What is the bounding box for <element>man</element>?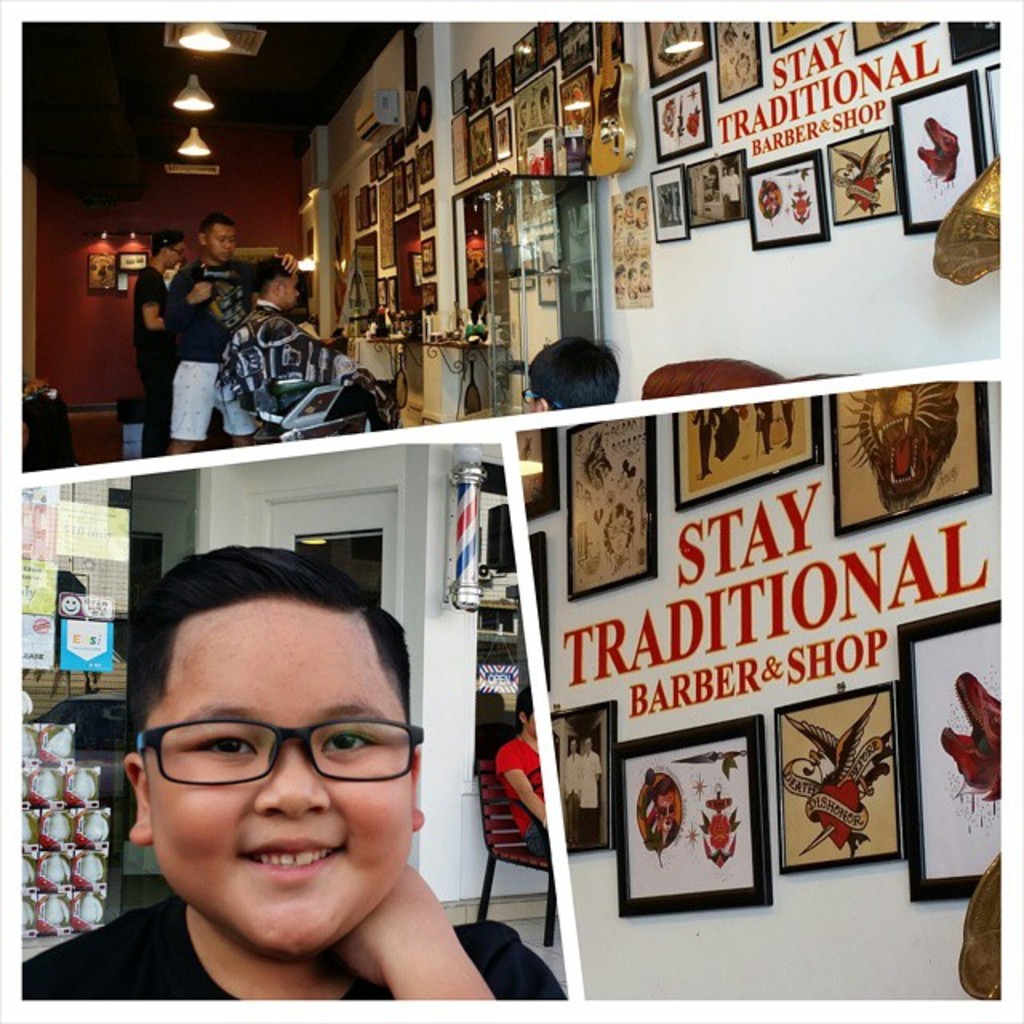
select_region(579, 736, 602, 843).
